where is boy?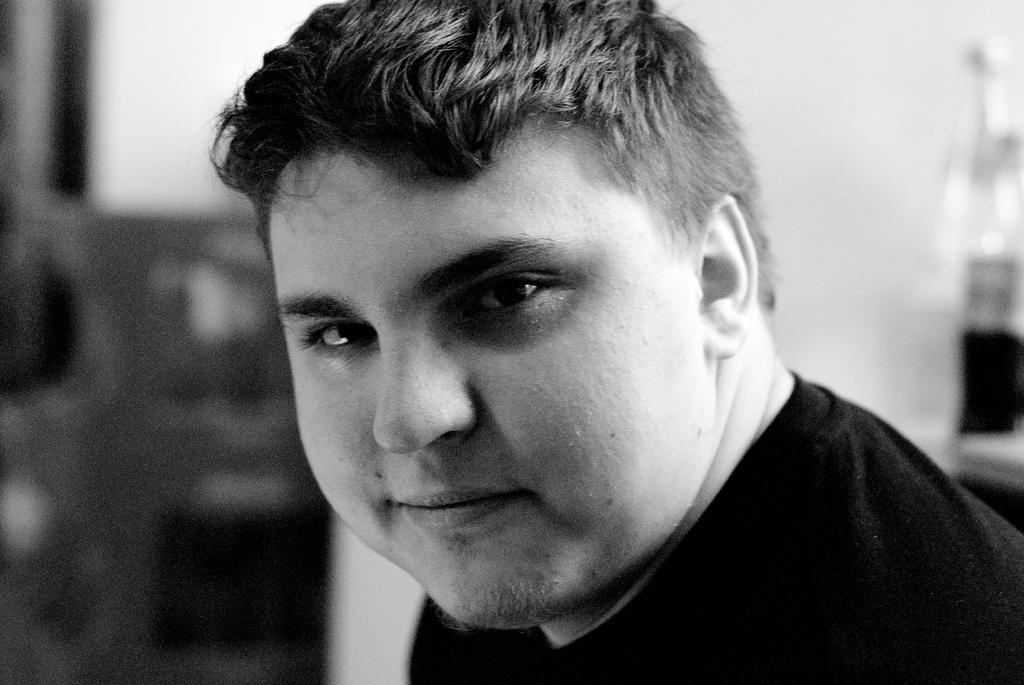
[209,0,1023,684].
